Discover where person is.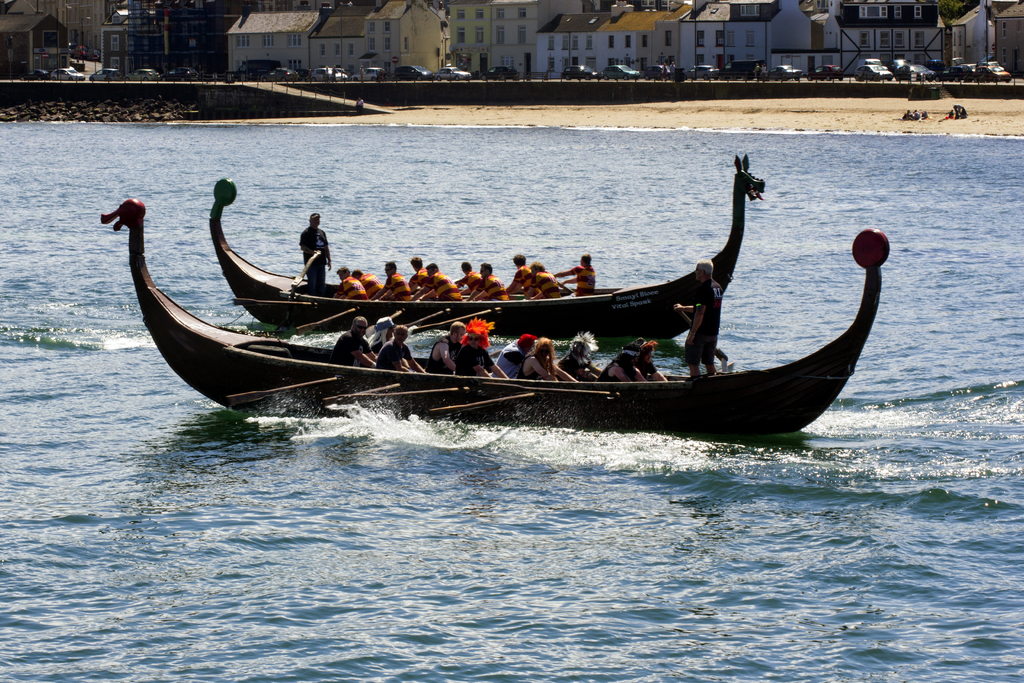
Discovered at 467/258/508/303.
